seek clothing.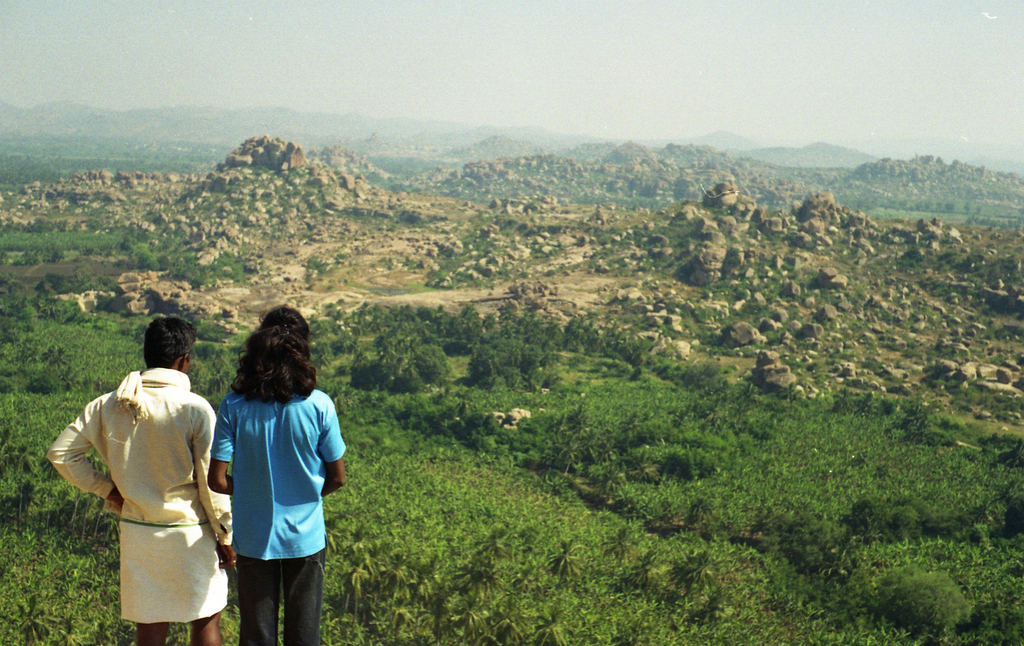
(236, 537, 325, 645).
